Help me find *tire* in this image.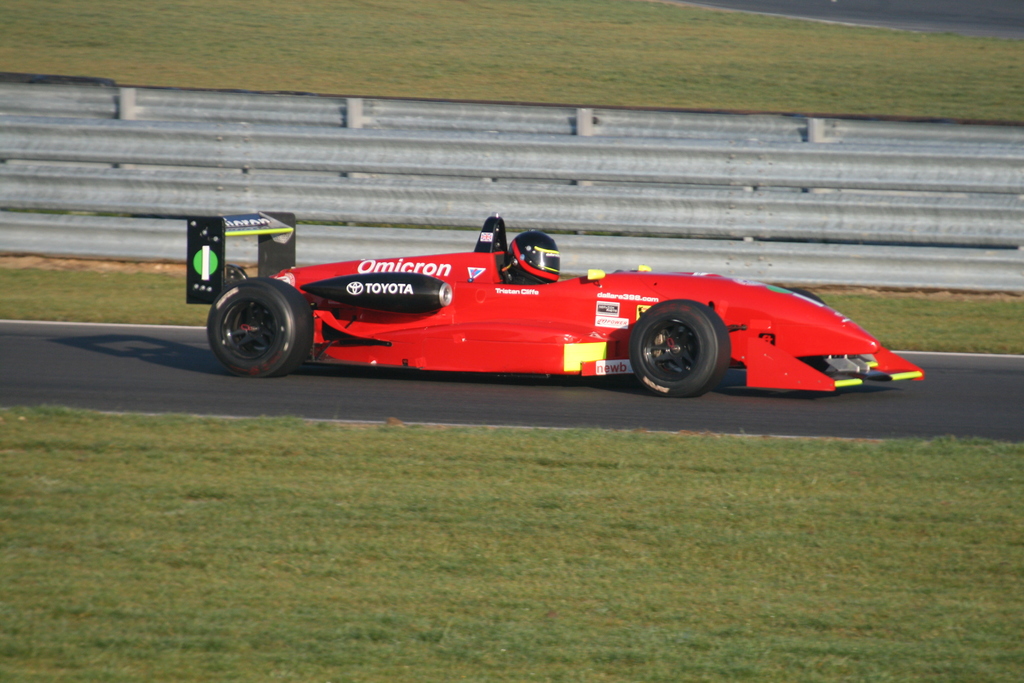
Found it: crop(209, 268, 304, 369).
